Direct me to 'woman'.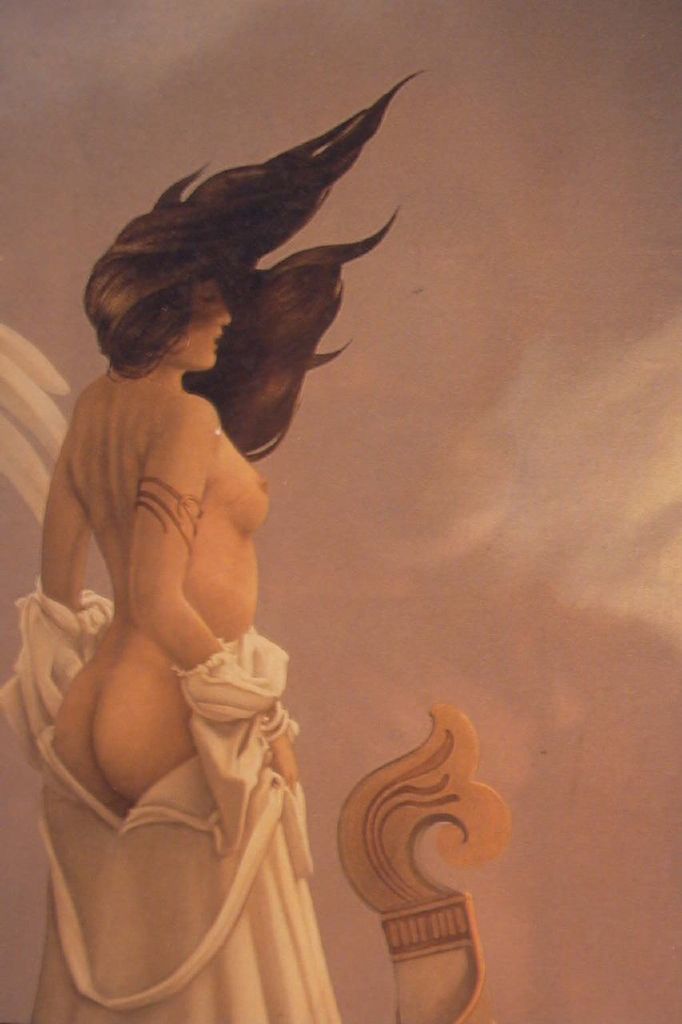
Direction: Rect(0, 60, 425, 1023).
